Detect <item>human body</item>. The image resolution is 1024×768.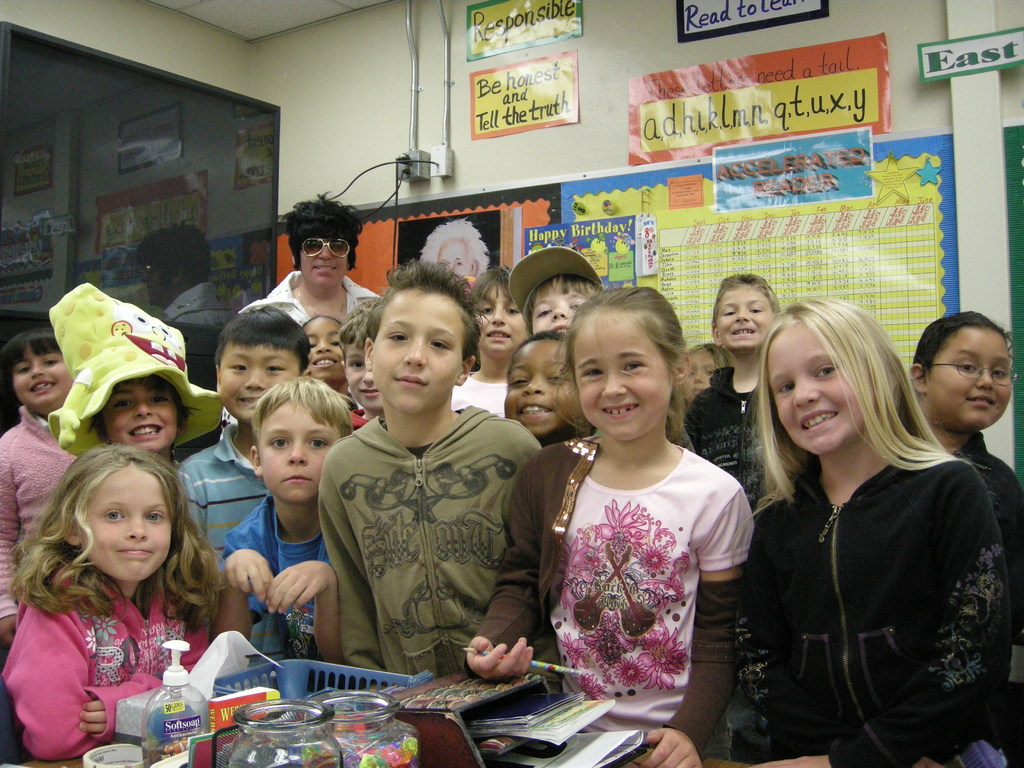
(left=181, top=420, right=266, bottom=569).
